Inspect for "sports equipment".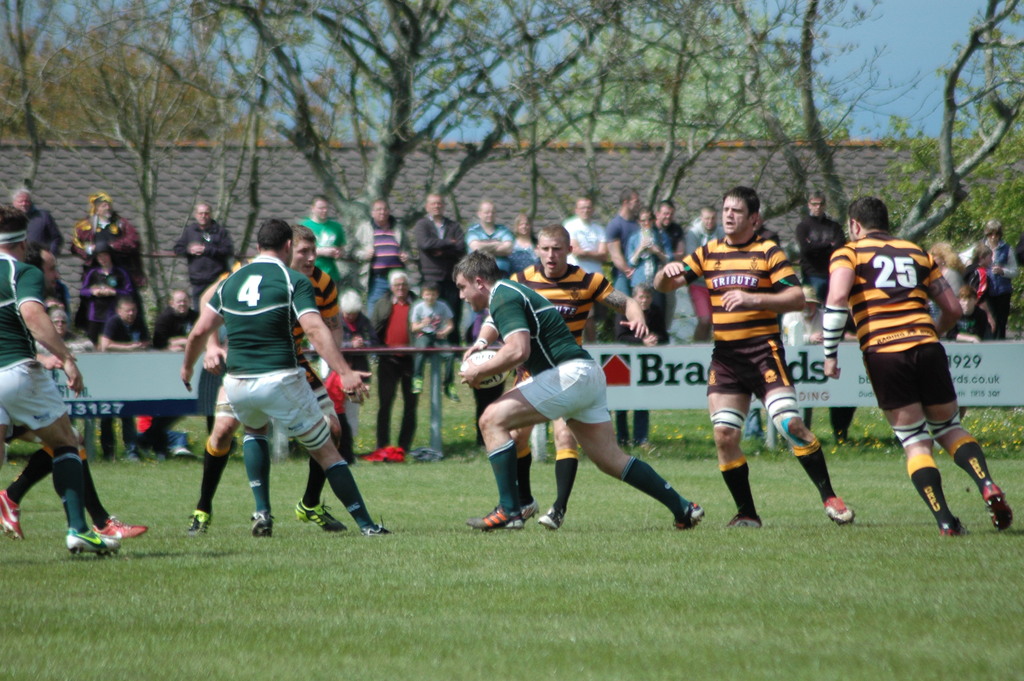
Inspection: left=466, top=511, right=522, bottom=532.
